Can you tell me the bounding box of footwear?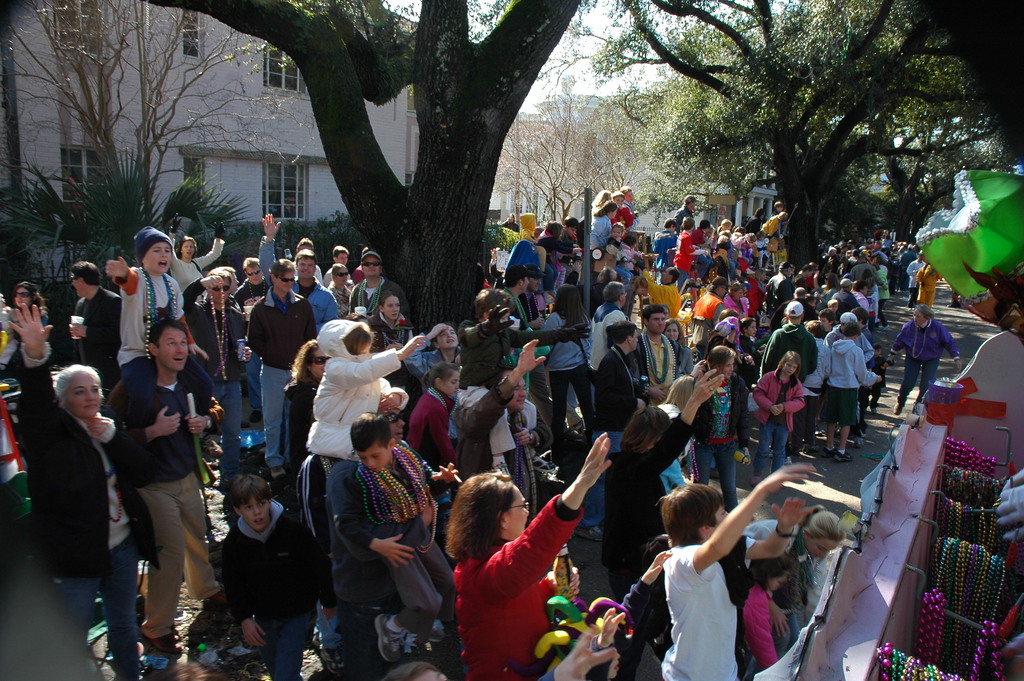
{"x1": 248, "y1": 411, "x2": 262, "y2": 424}.
